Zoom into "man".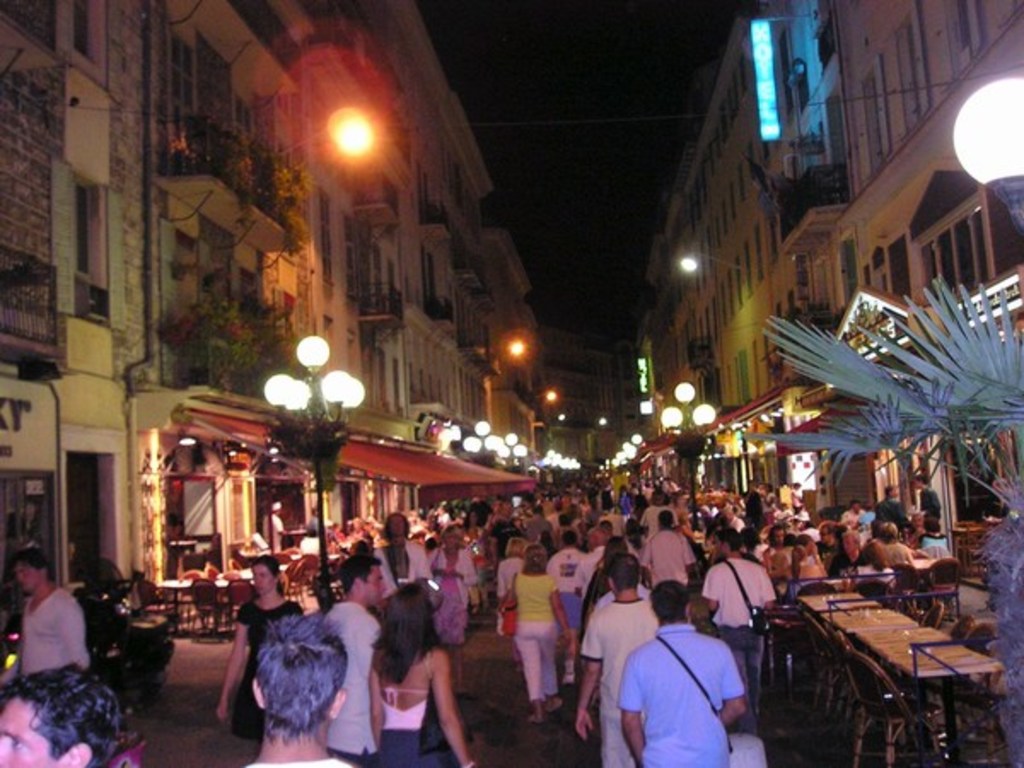
Zoom target: Rect(696, 526, 780, 734).
